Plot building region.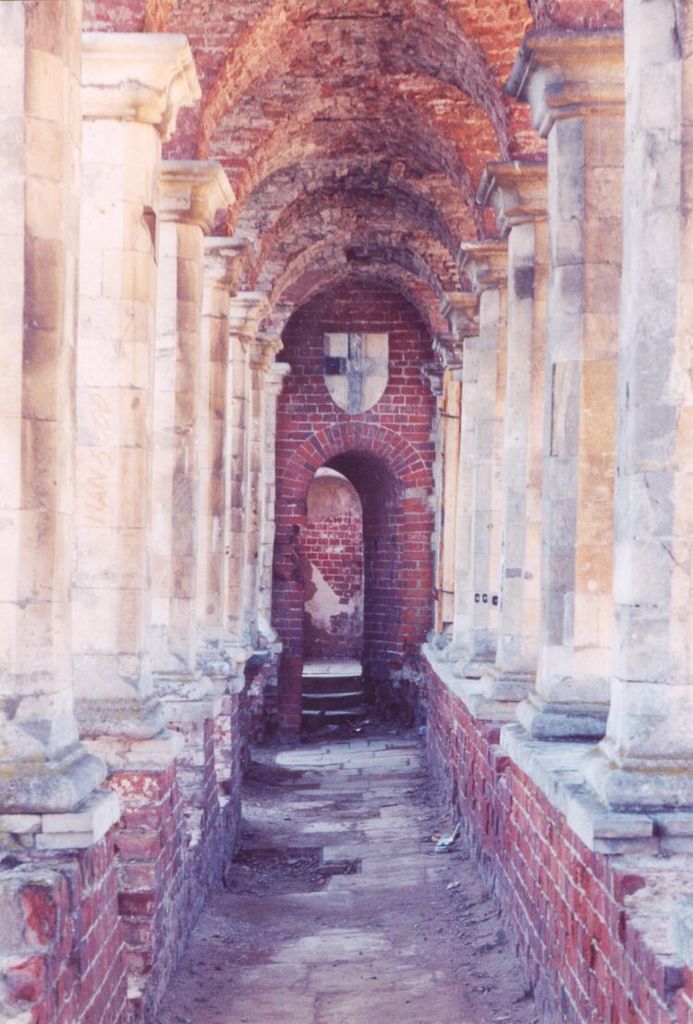
Plotted at bbox=[0, 0, 692, 1023].
